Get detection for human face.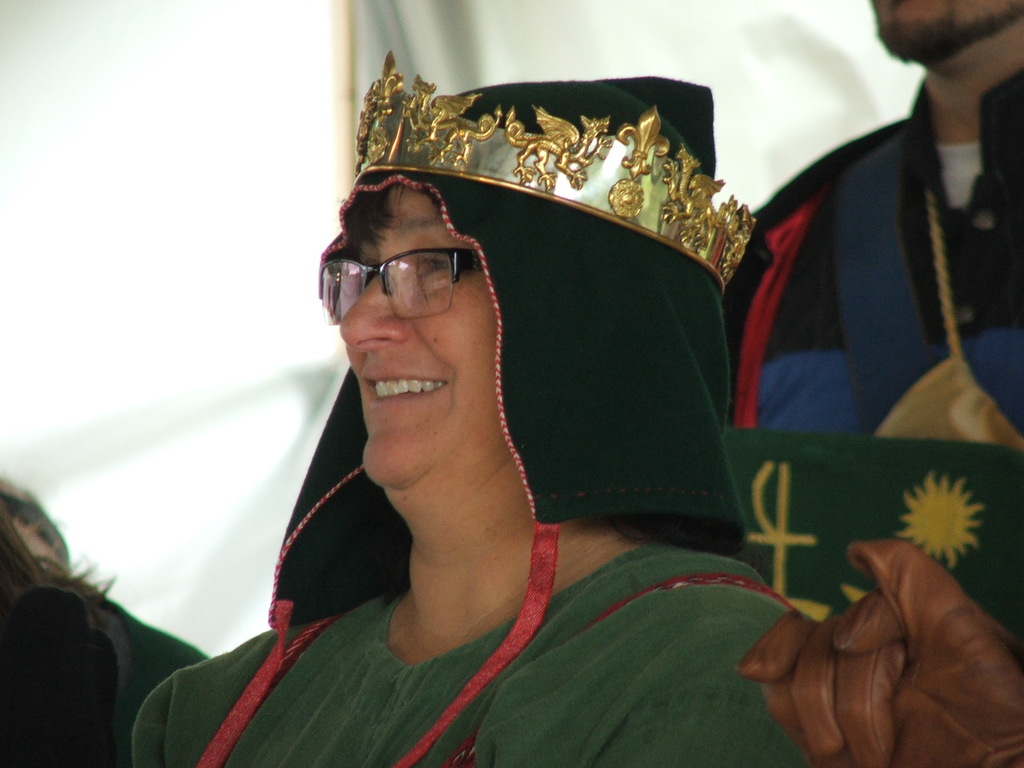
Detection: l=868, t=0, r=1023, b=54.
